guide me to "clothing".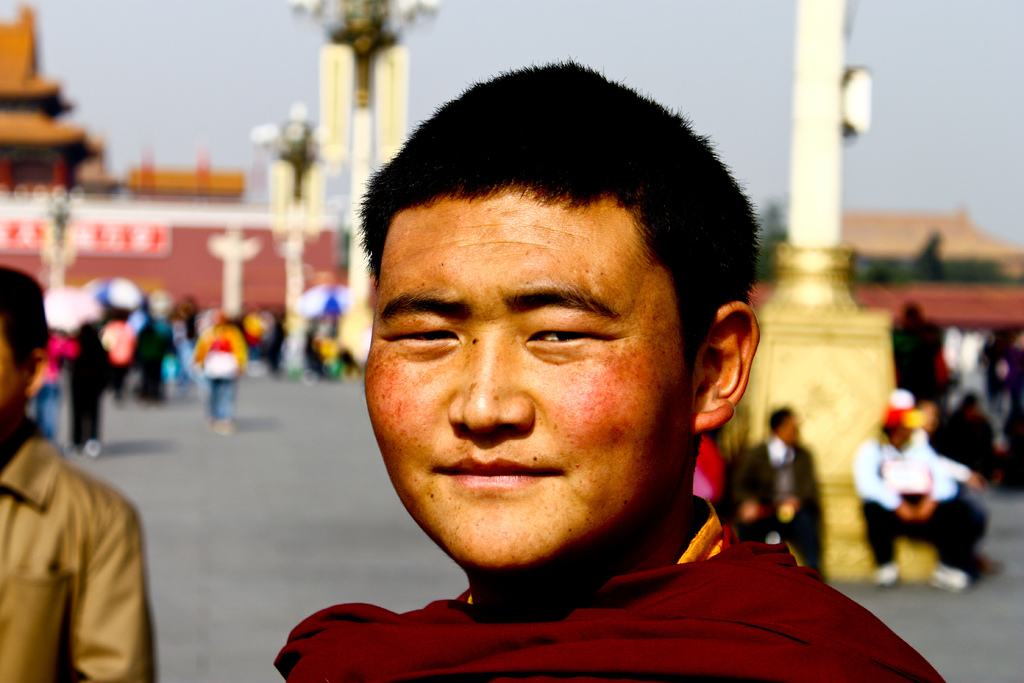
Guidance: Rect(271, 545, 952, 682).
